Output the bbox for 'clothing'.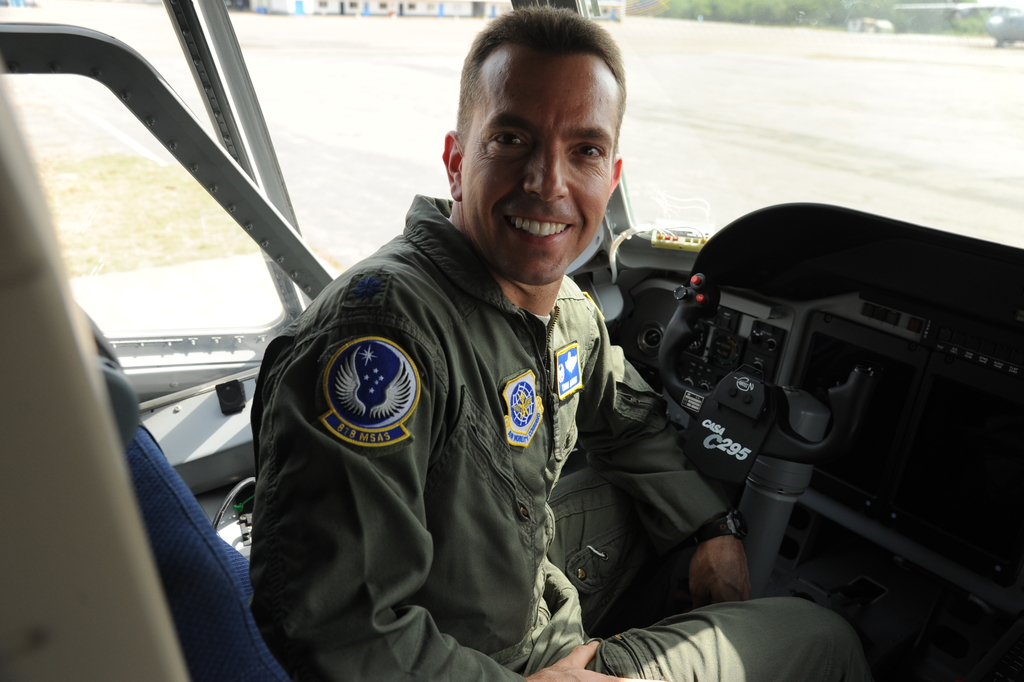
x1=245 y1=191 x2=874 y2=681.
